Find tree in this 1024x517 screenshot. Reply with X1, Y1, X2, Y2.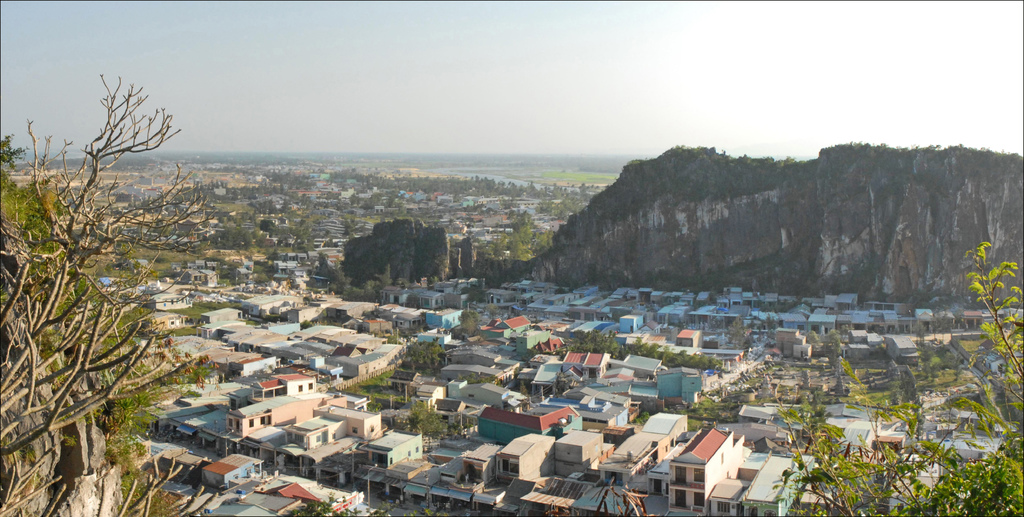
400, 338, 454, 375.
